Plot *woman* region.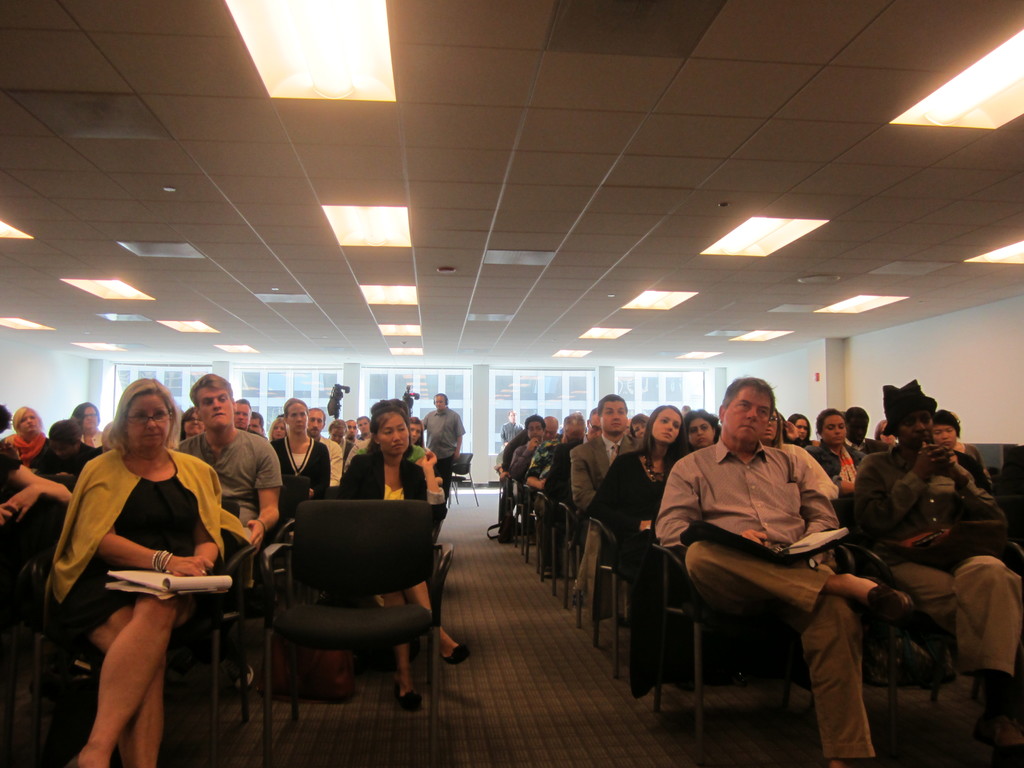
Plotted at 278:397:332:511.
